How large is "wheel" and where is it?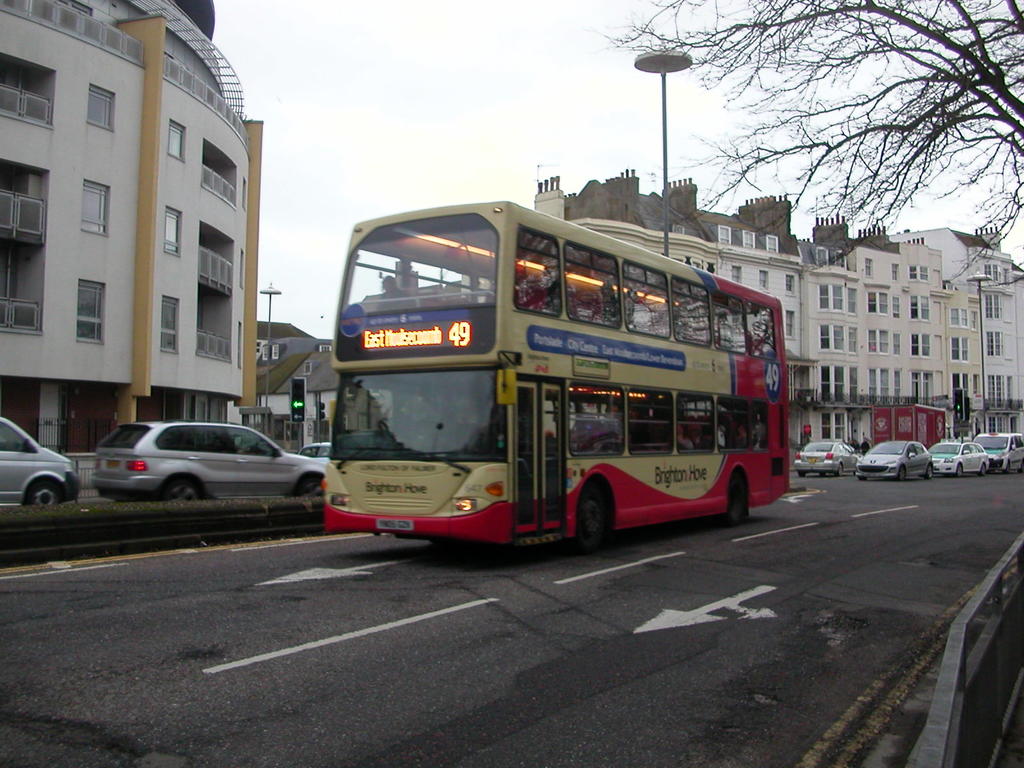
Bounding box: [left=798, top=471, right=806, bottom=477].
